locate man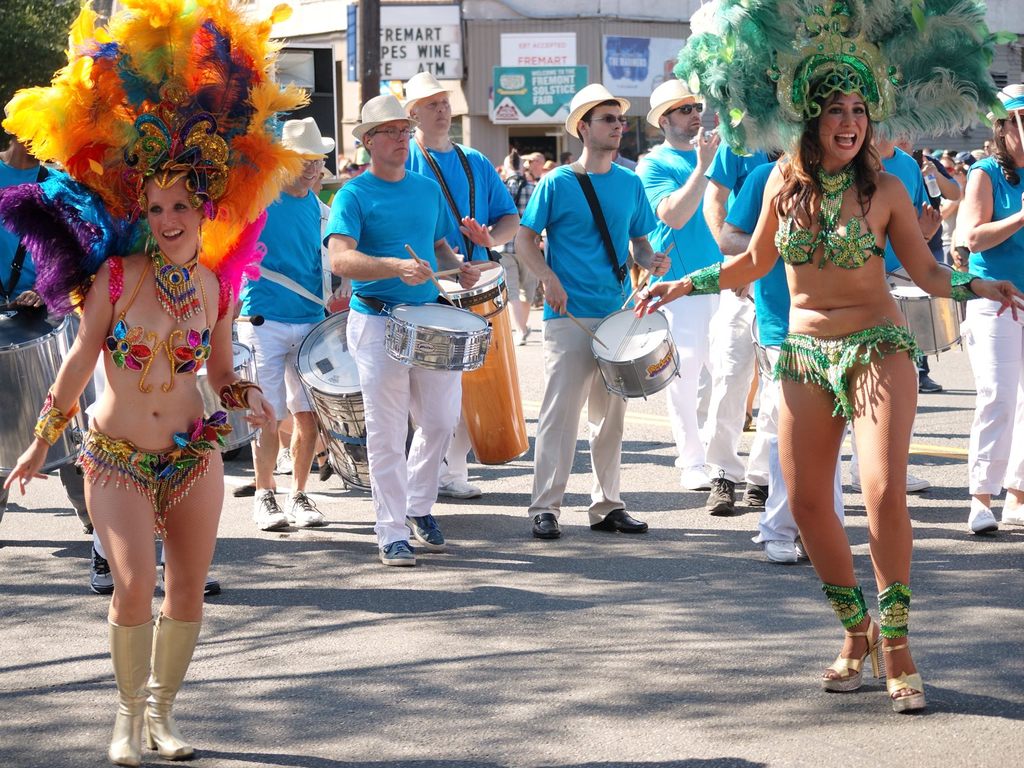
BBox(233, 122, 330, 543)
